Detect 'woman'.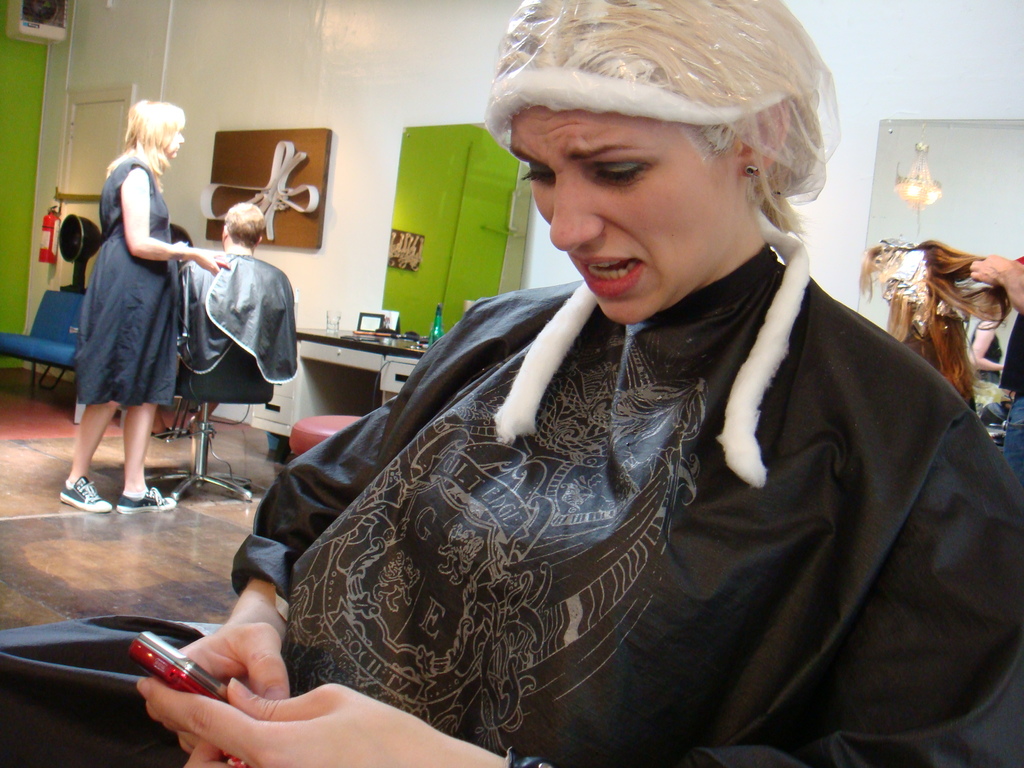
Detected at [179,13,1004,767].
